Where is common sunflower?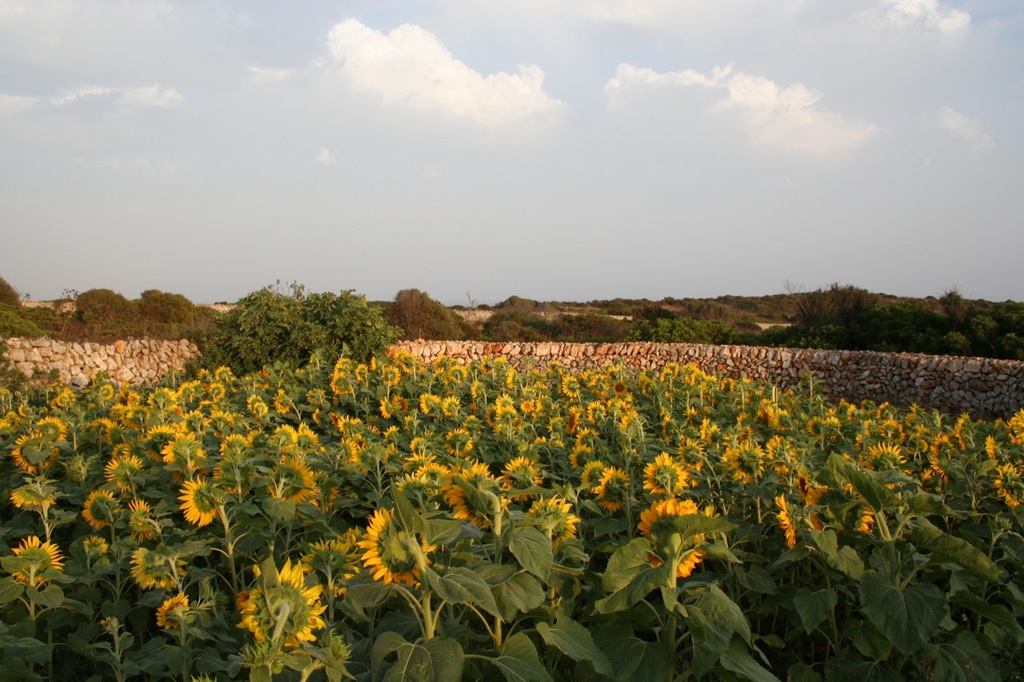
bbox=(443, 393, 469, 418).
